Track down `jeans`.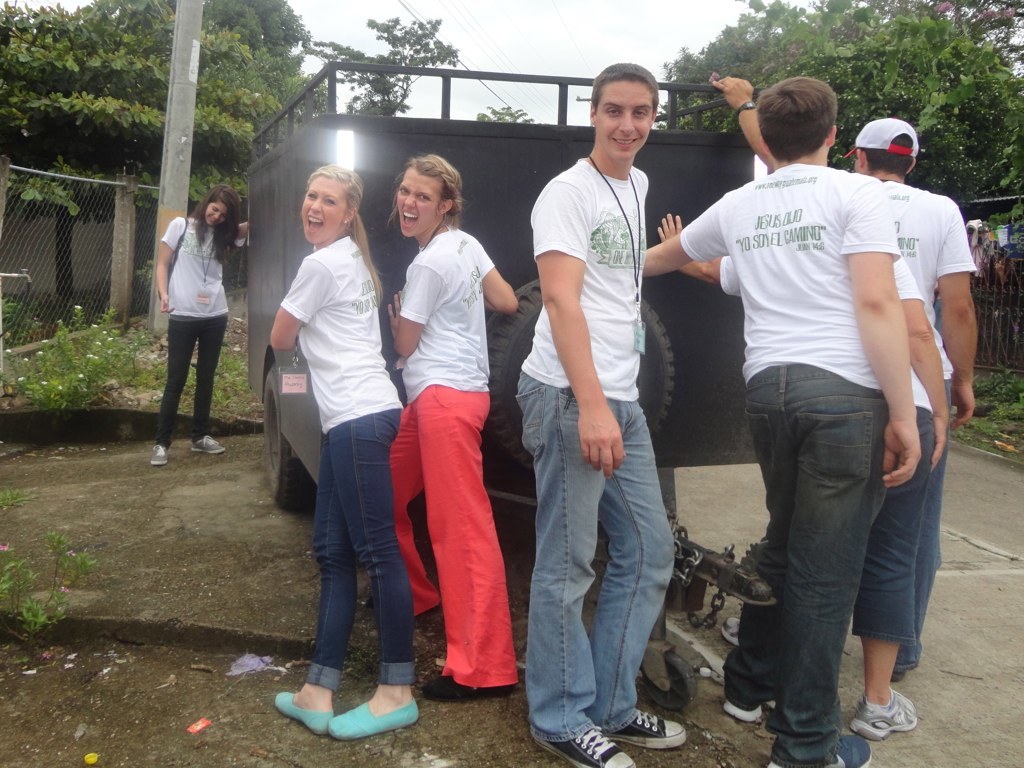
Tracked to [854, 406, 933, 642].
